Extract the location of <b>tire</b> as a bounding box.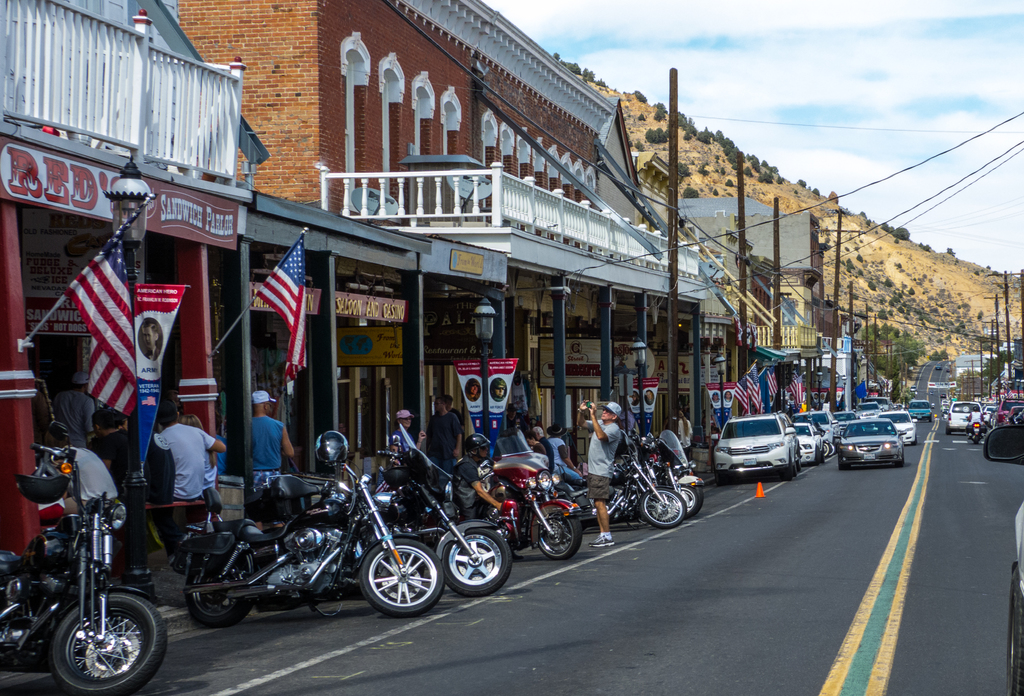
detection(640, 489, 685, 528).
